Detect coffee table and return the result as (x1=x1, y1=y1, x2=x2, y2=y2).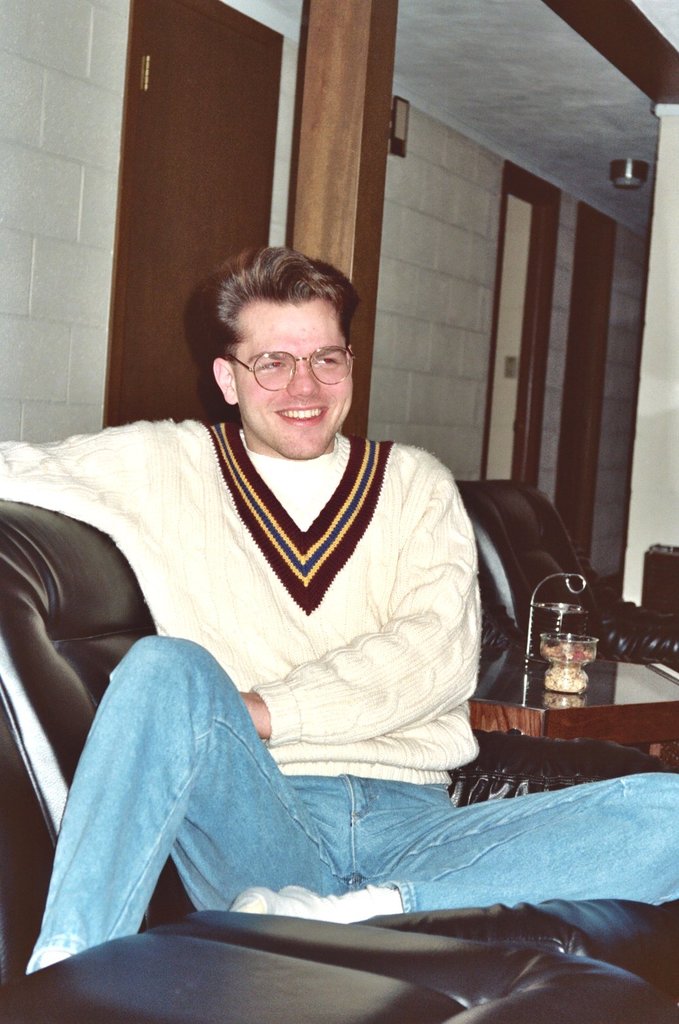
(x1=469, y1=645, x2=678, y2=758).
